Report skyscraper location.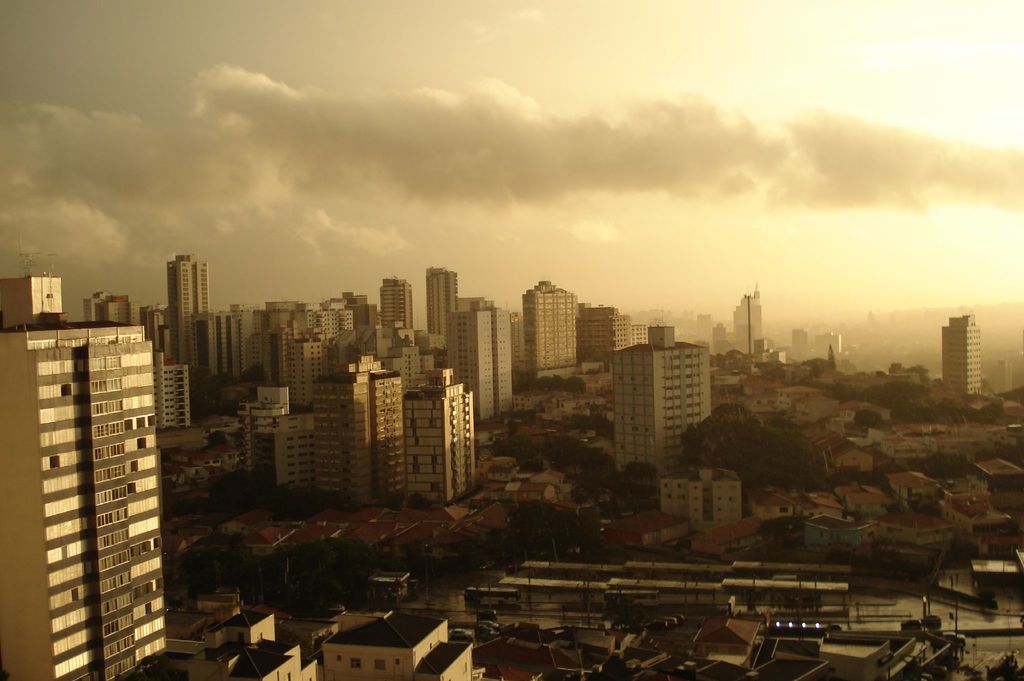
Report: select_region(0, 274, 168, 680).
